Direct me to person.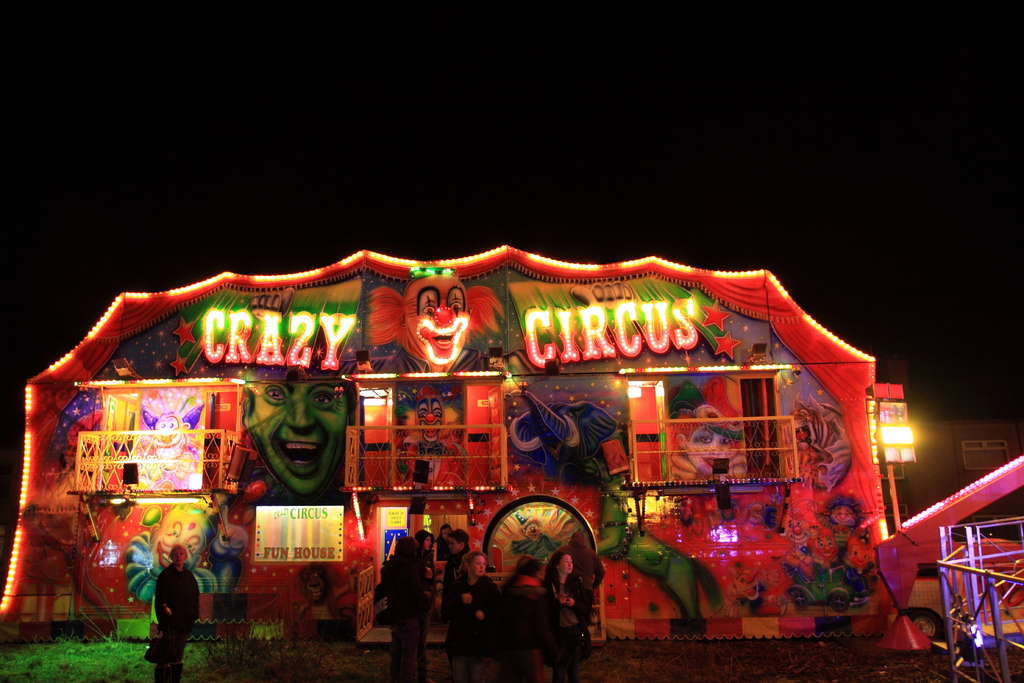
Direction: box(122, 498, 248, 601).
